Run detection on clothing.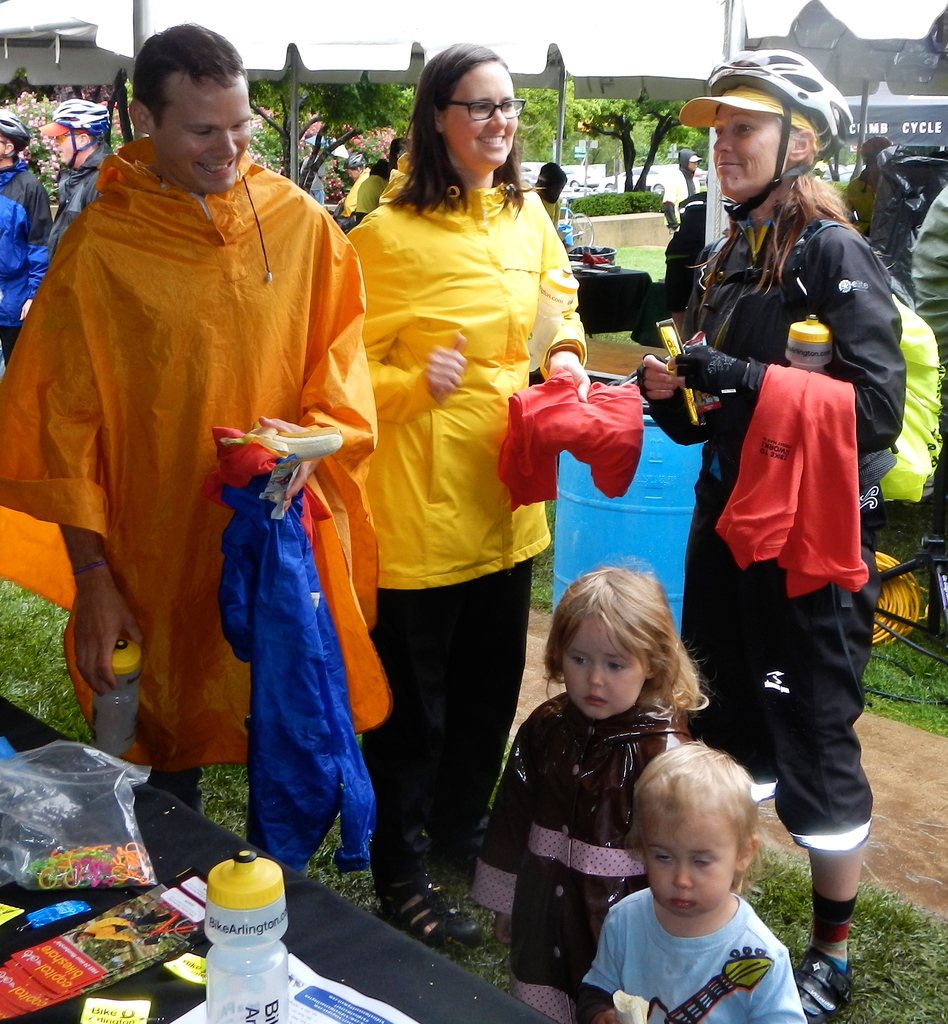
Result: rect(638, 204, 902, 854).
